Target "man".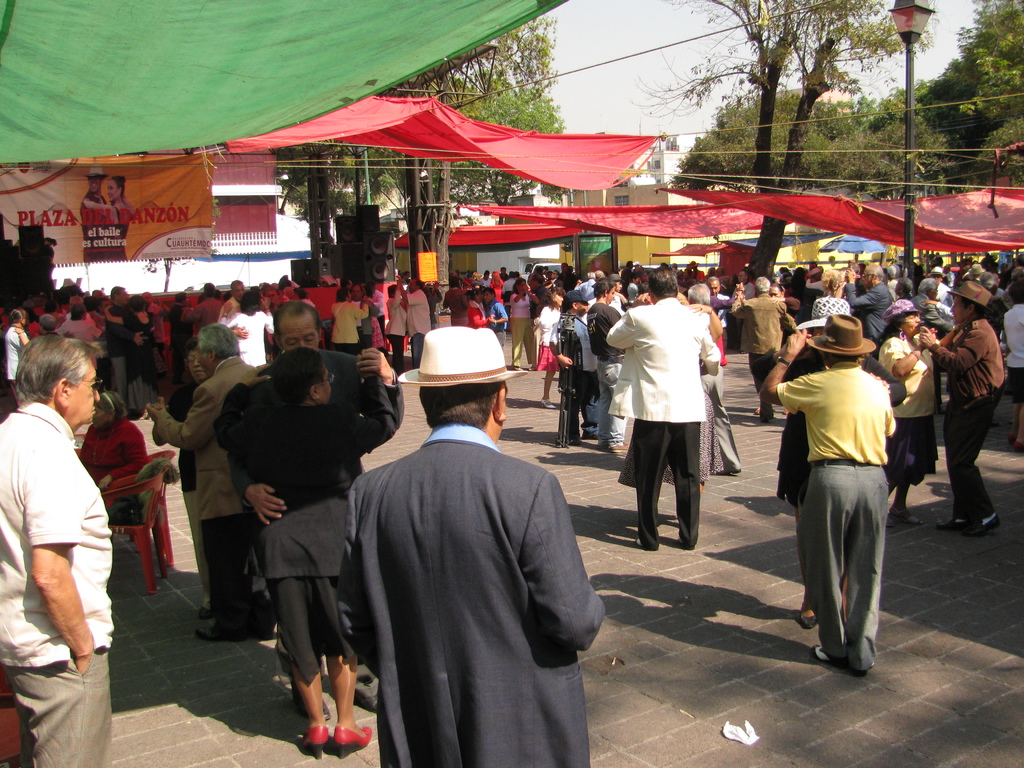
Target region: left=753, top=304, right=898, bottom=677.
